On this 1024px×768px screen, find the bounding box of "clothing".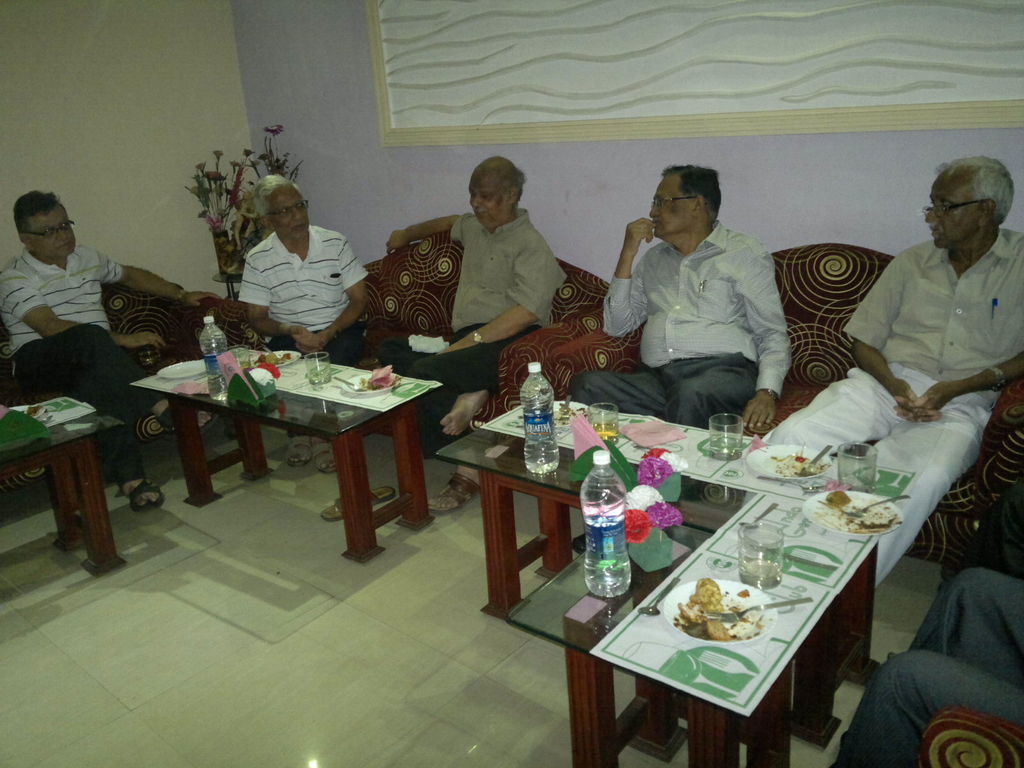
Bounding box: {"x1": 432, "y1": 207, "x2": 565, "y2": 458}.
